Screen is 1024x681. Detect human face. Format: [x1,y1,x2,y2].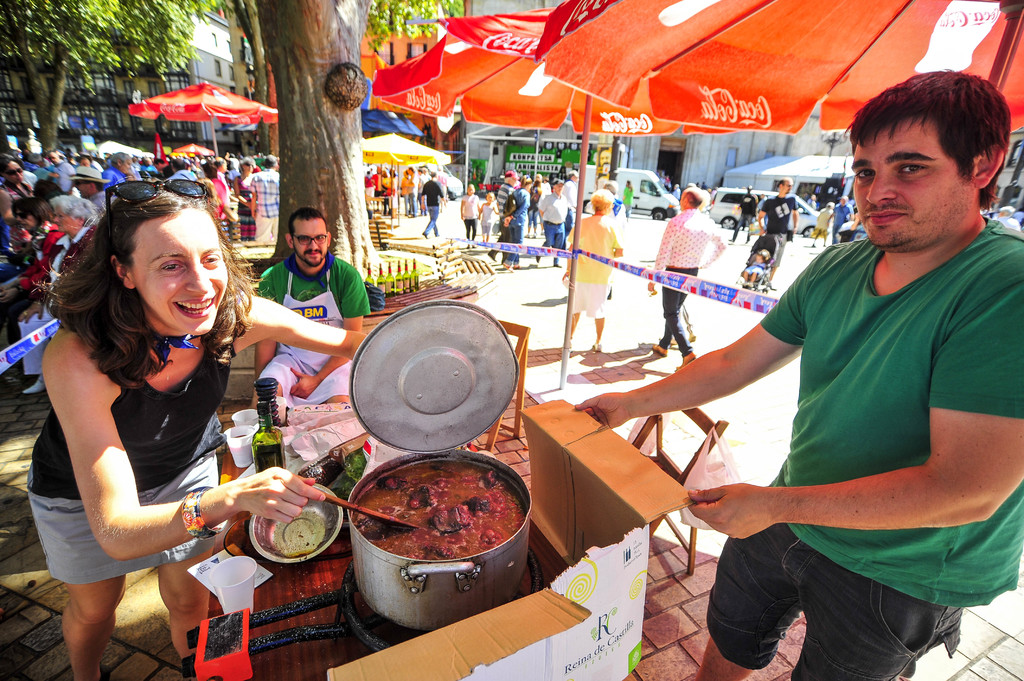
[293,216,327,263].
